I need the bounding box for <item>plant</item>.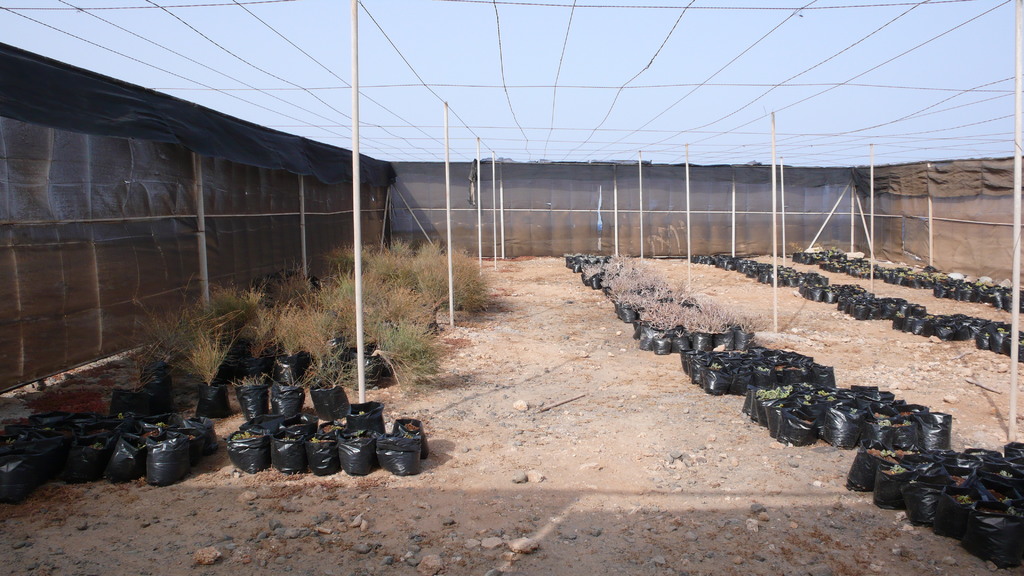
Here it is: l=367, t=307, r=436, b=388.
